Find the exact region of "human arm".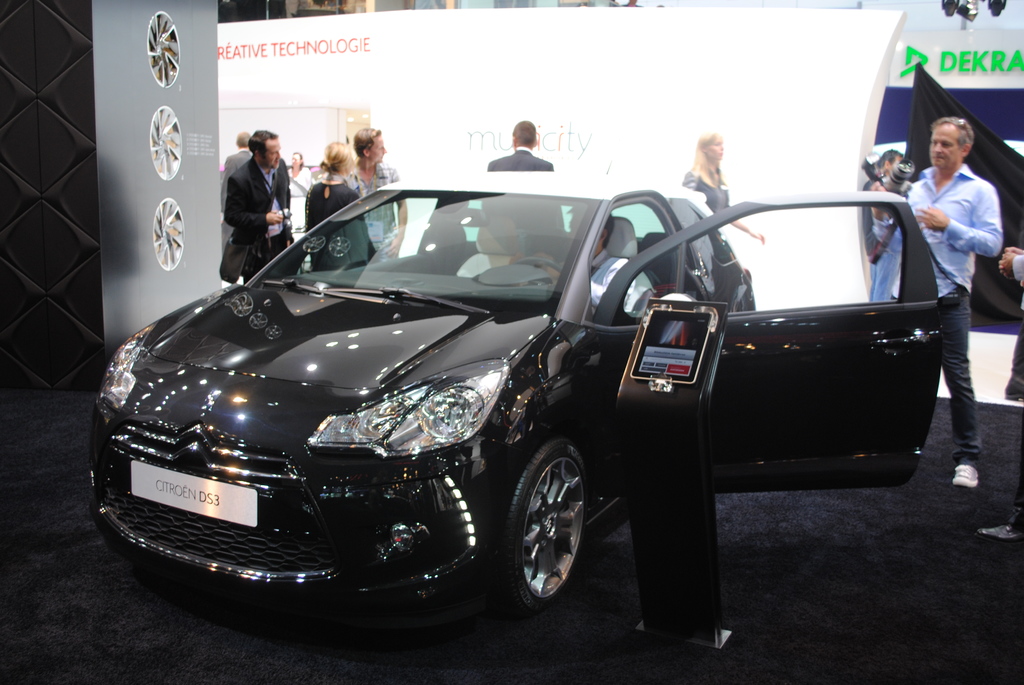
Exact region: (x1=223, y1=168, x2=289, y2=232).
